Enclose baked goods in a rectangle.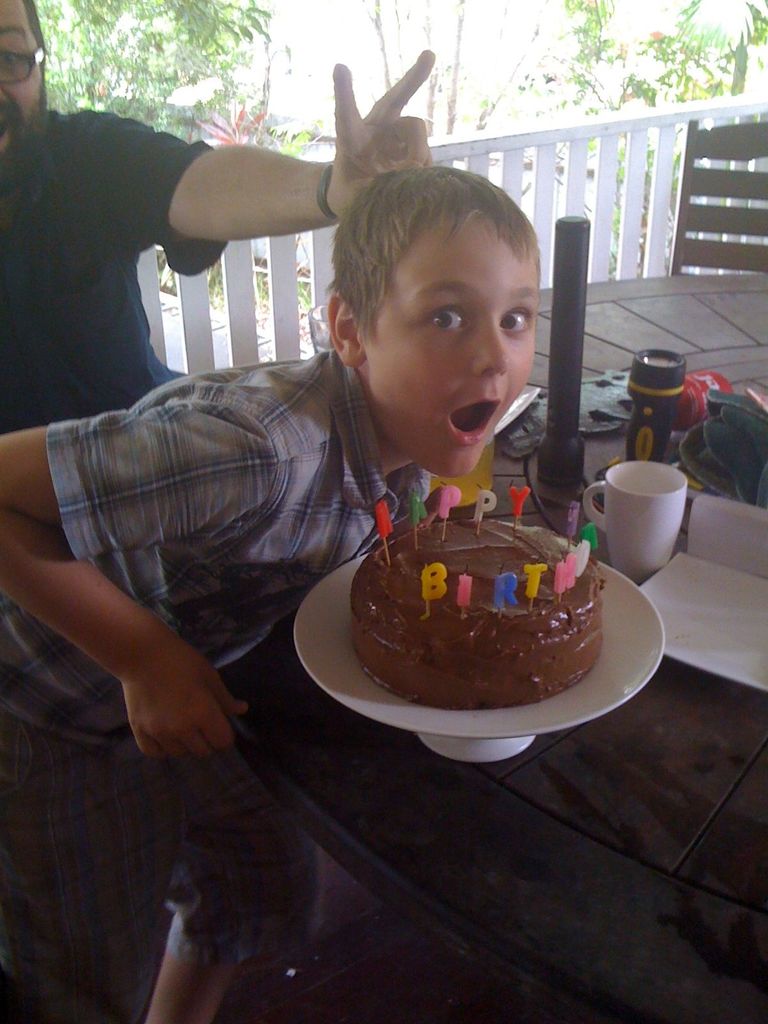
[344, 515, 607, 713].
